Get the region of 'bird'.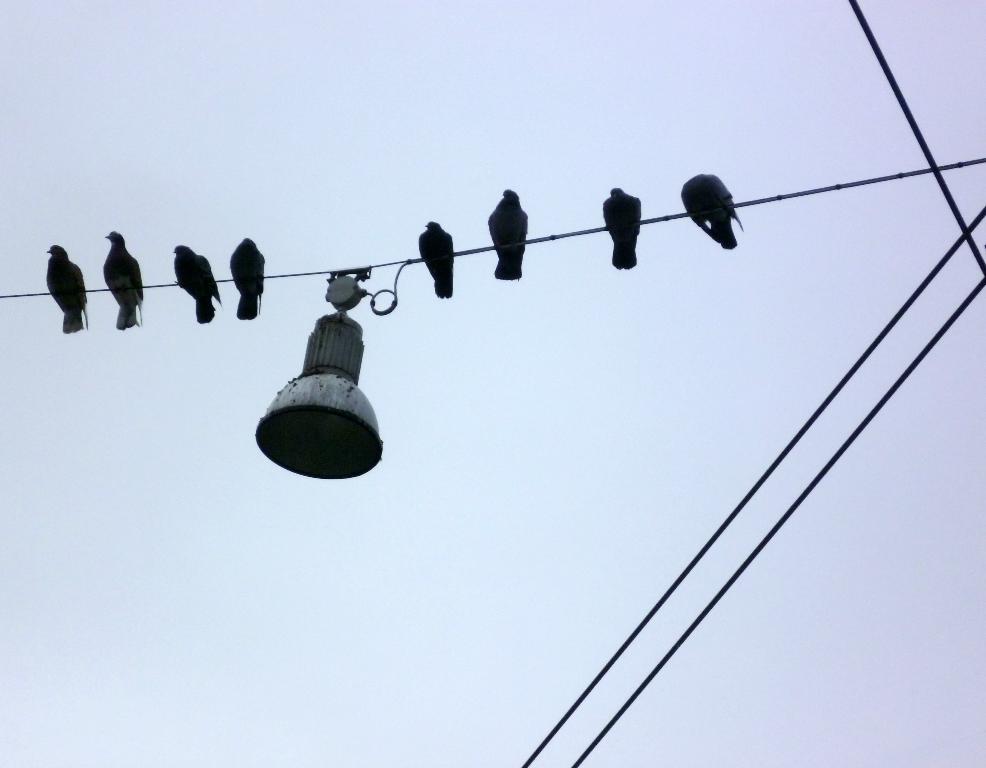
<bbox>103, 226, 145, 327</bbox>.
